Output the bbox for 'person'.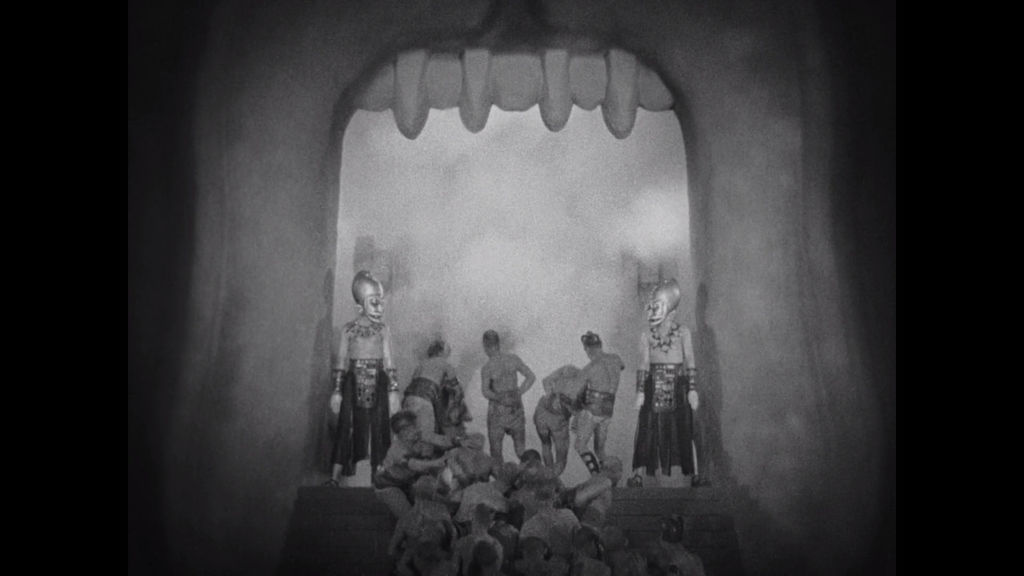
l=642, t=520, r=707, b=575.
